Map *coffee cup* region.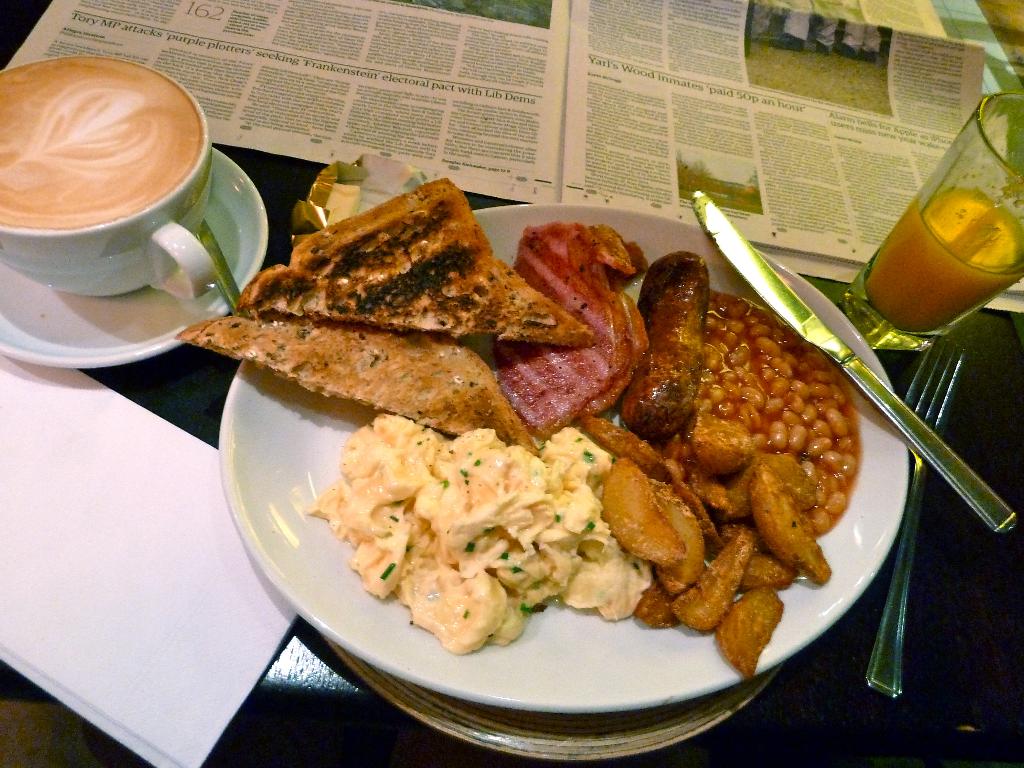
Mapped to rect(0, 54, 212, 305).
